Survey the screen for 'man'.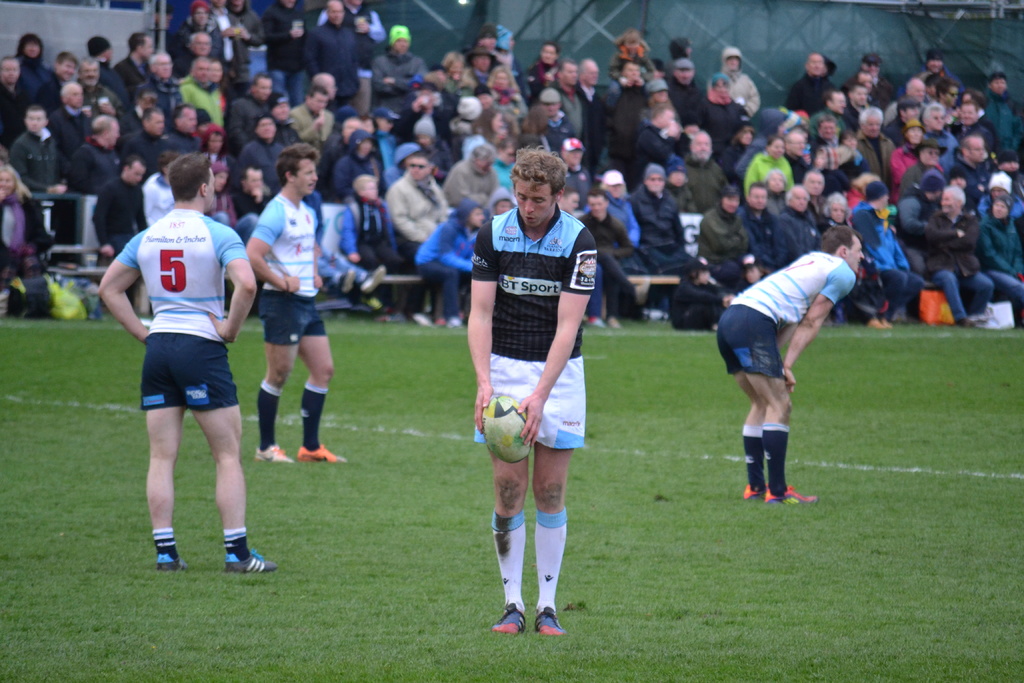
Survey found: <bbox>46, 52, 72, 90</bbox>.
